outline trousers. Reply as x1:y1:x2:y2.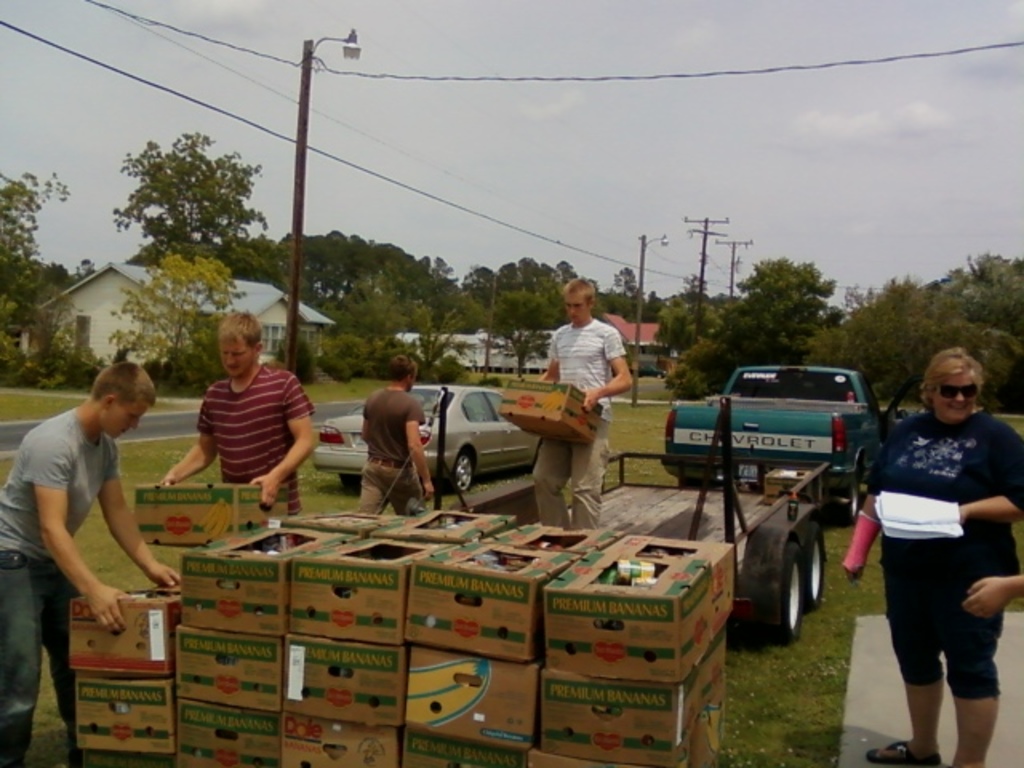
533:416:608:534.
